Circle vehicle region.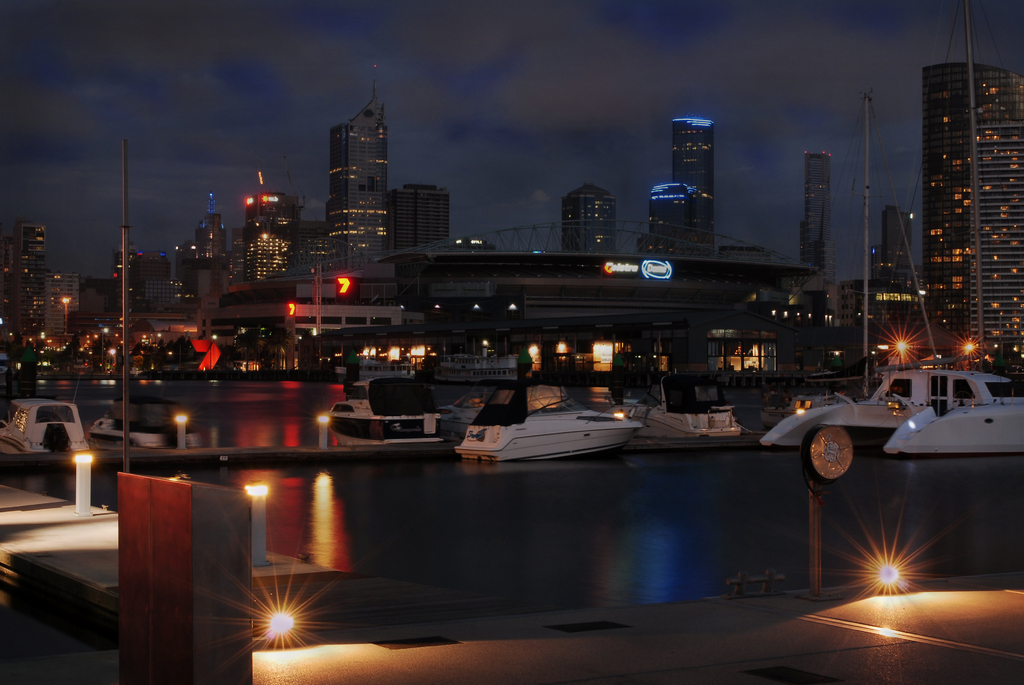
Region: <region>335, 356, 415, 376</region>.
